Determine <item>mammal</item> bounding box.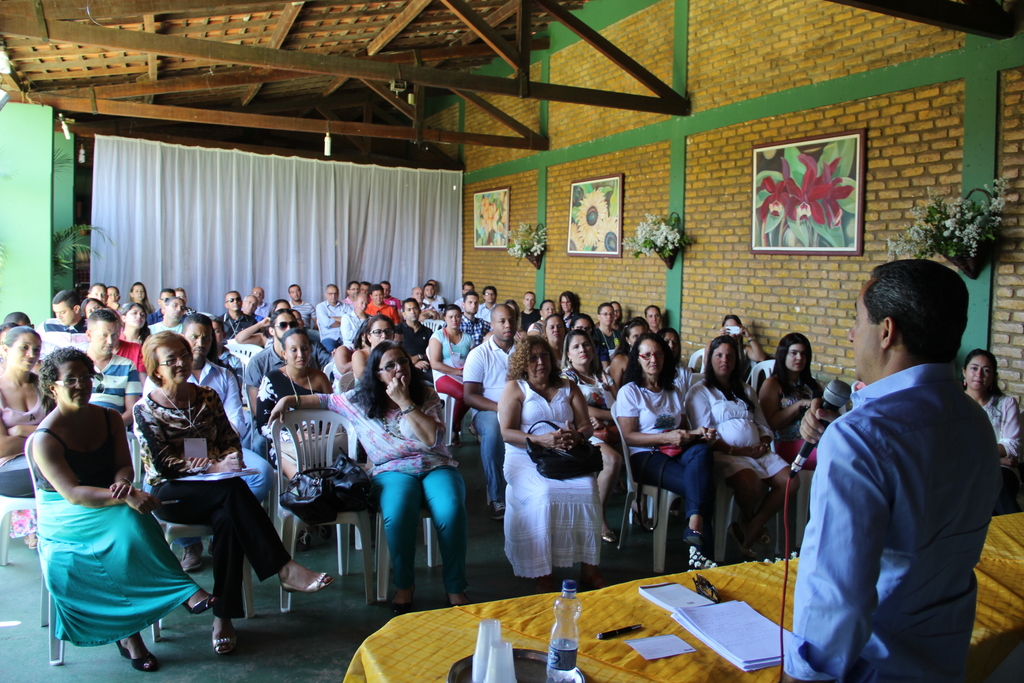
Determined: left=29, top=345, right=215, bottom=668.
